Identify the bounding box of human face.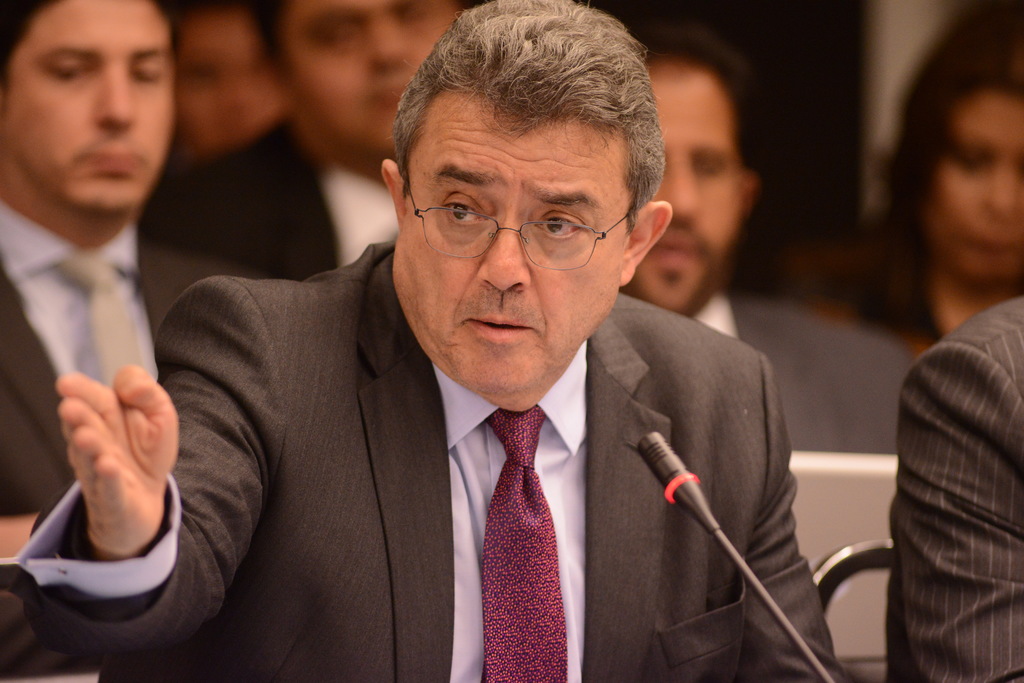
<box>283,0,458,147</box>.
